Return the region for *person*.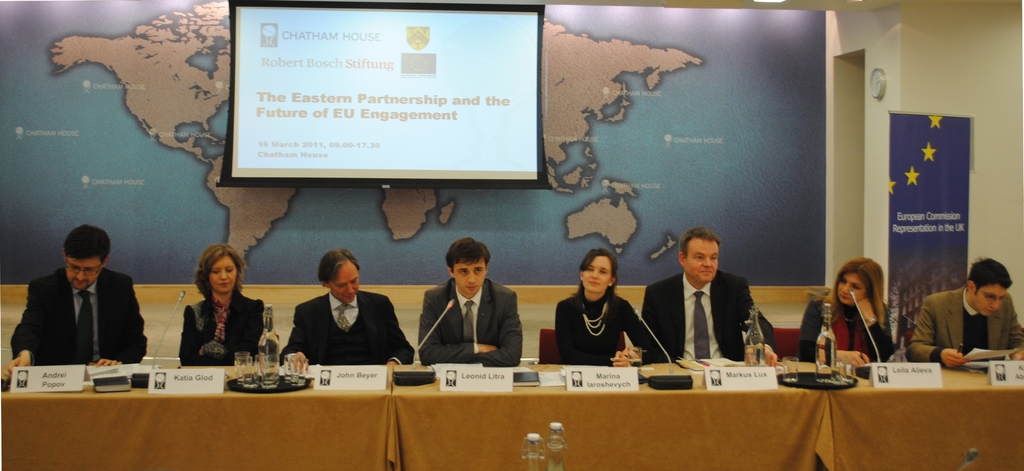
bbox(17, 220, 132, 385).
